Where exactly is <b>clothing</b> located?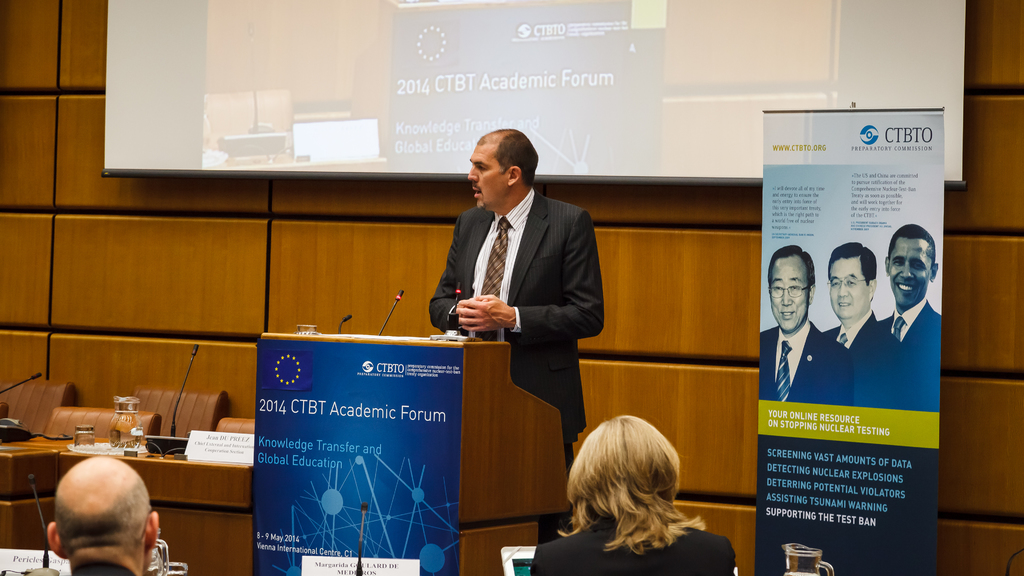
Its bounding box is box(530, 511, 737, 575).
